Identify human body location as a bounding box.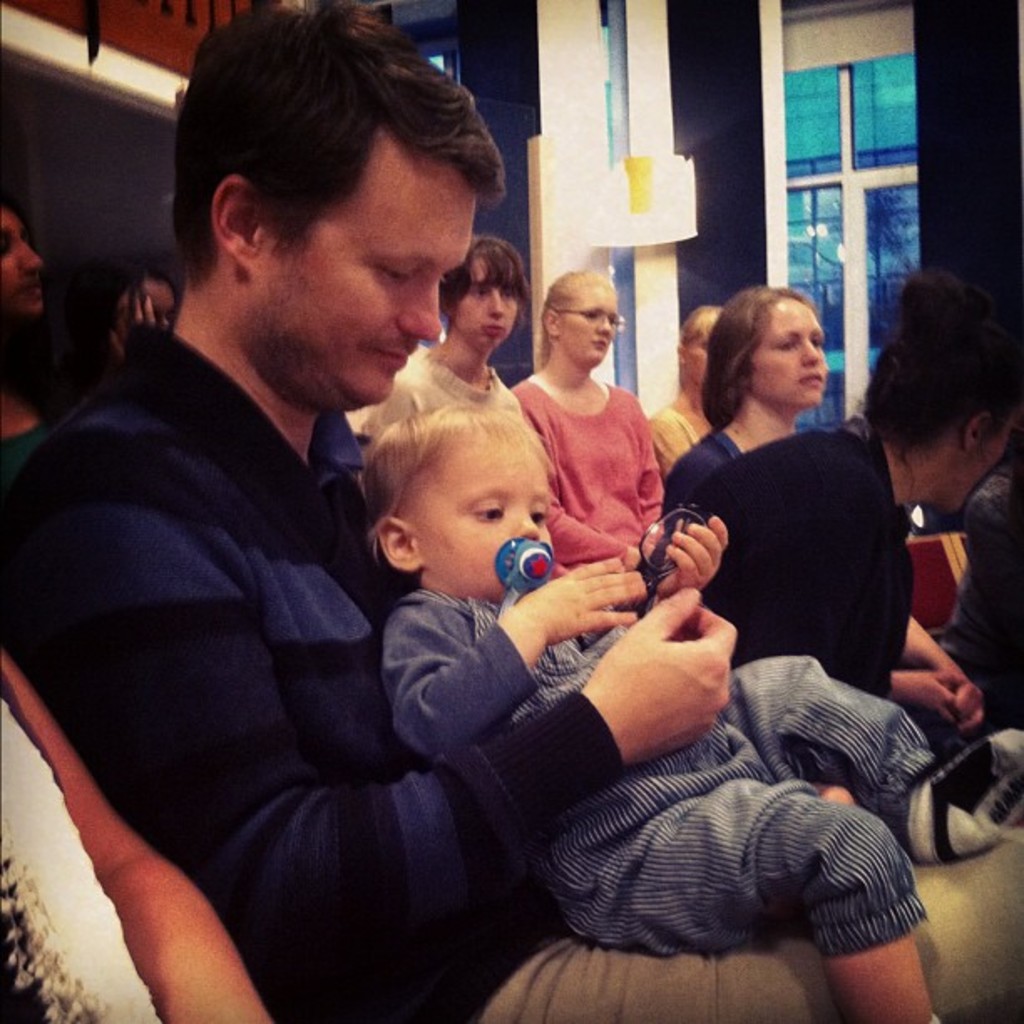
649, 392, 718, 467.
